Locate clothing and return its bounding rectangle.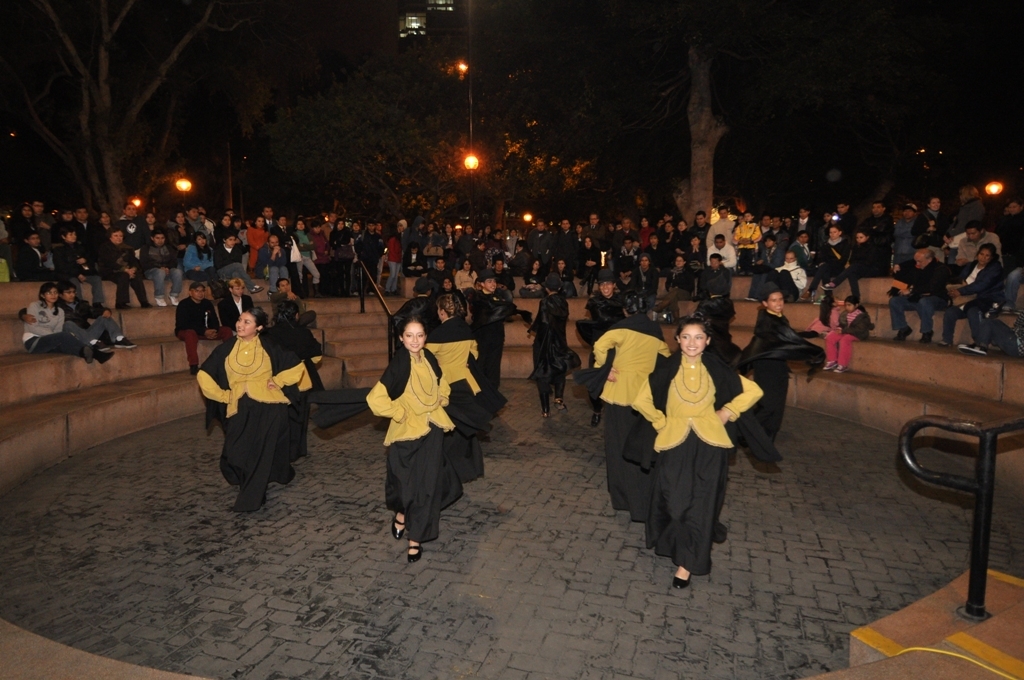
bbox=(896, 215, 915, 259).
